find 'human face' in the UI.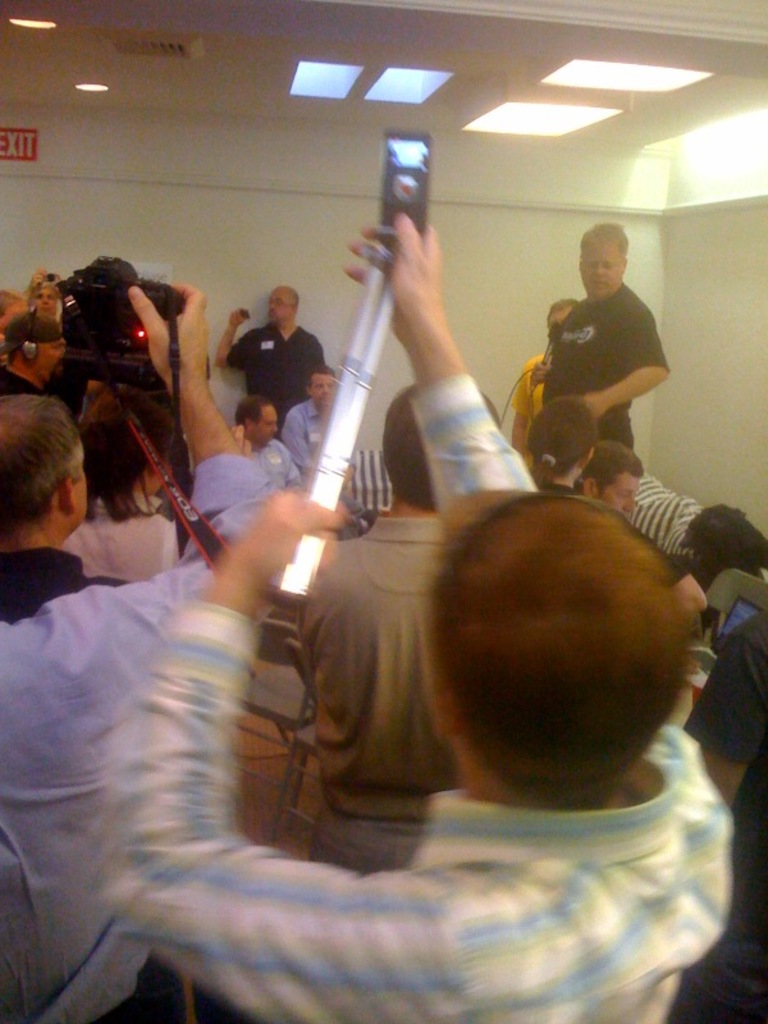
UI element at box=[33, 292, 51, 314].
